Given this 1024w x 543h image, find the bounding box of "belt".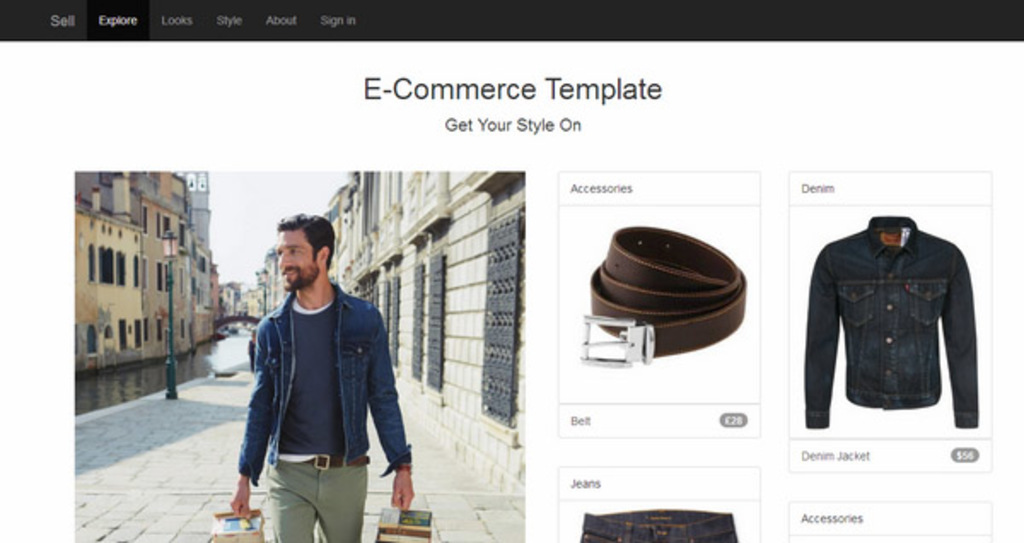
(302, 451, 370, 471).
